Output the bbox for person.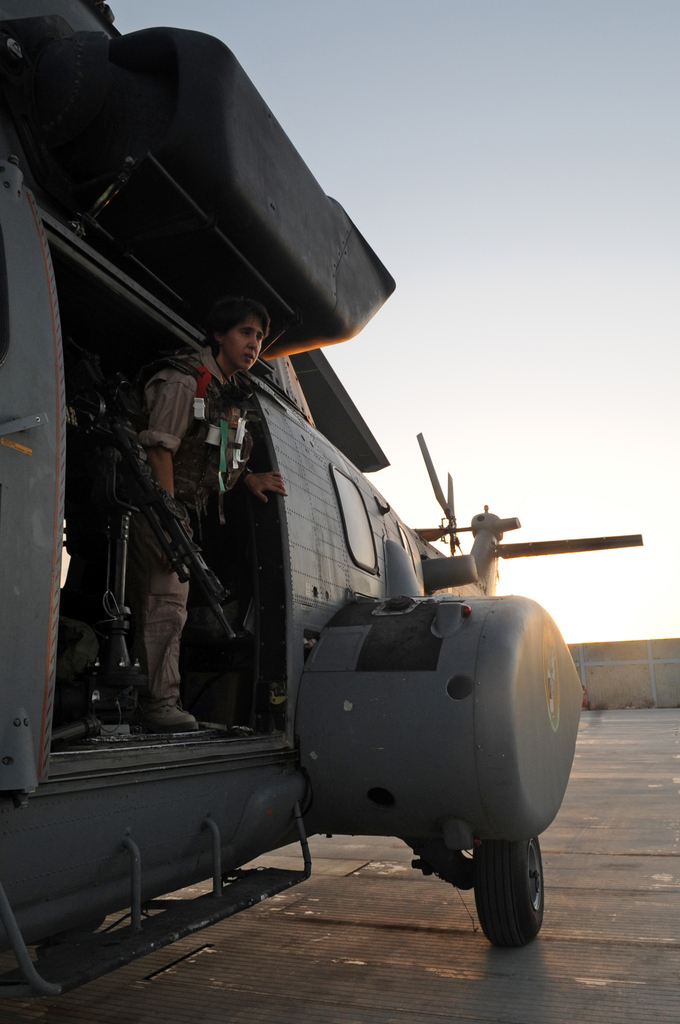
{"left": 86, "top": 288, "right": 279, "bottom": 809}.
